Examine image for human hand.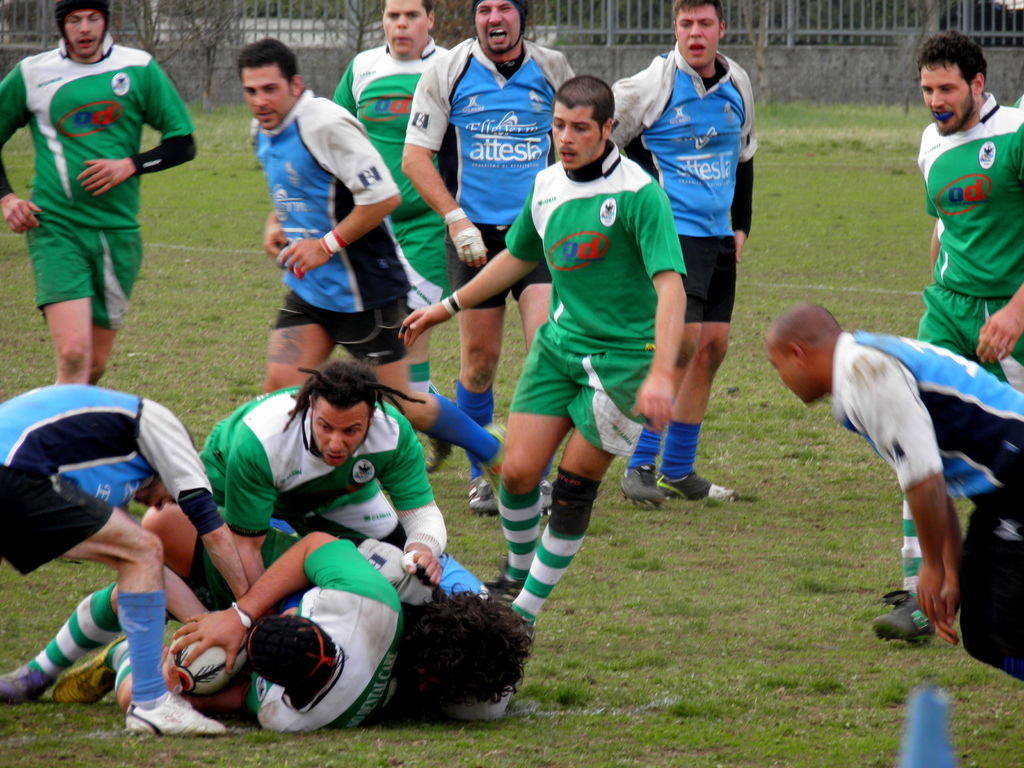
Examination result: x1=157, y1=642, x2=169, y2=667.
